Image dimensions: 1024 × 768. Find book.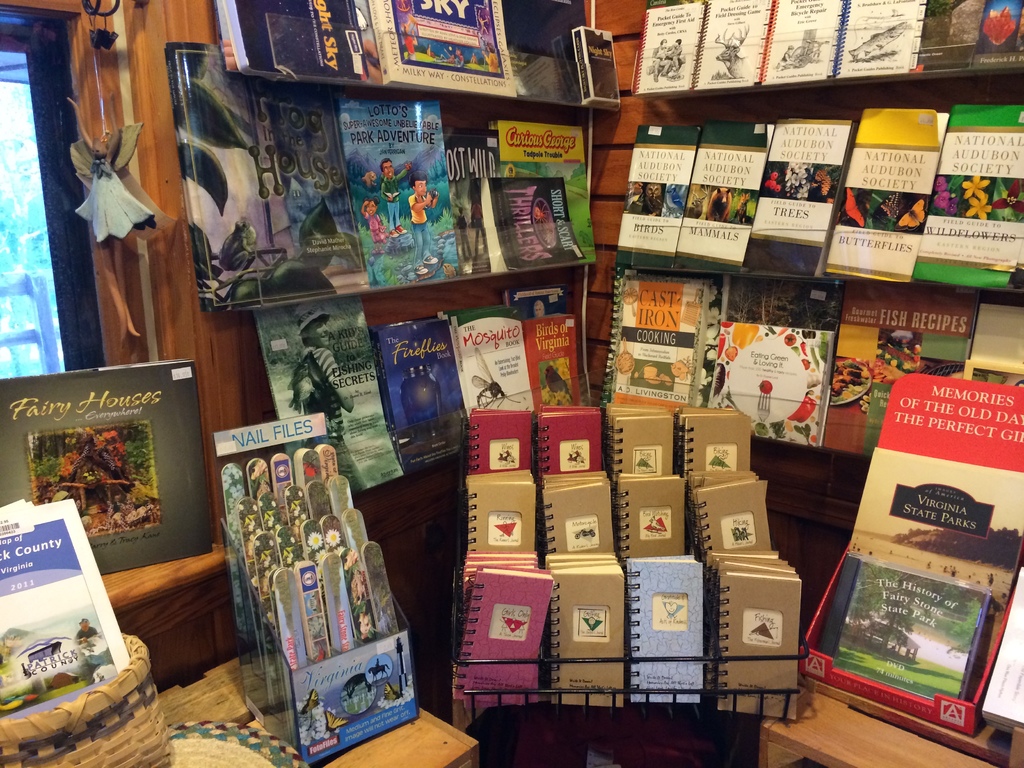
[x1=0, y1=346, x2=219, y2=575].
